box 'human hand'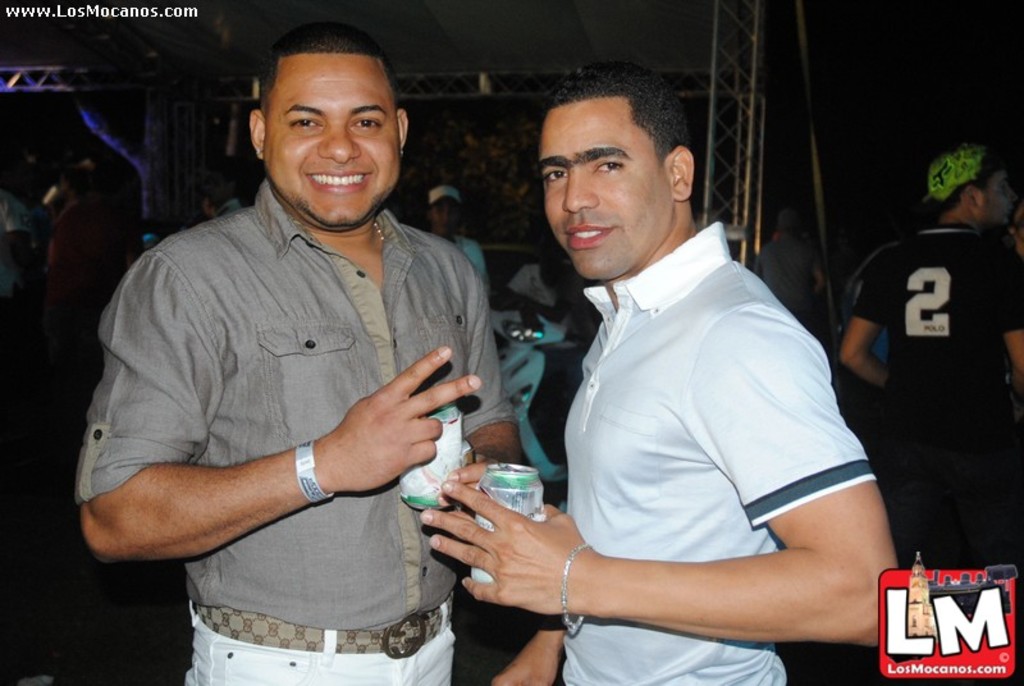
<box>493,646,559,685</box>
